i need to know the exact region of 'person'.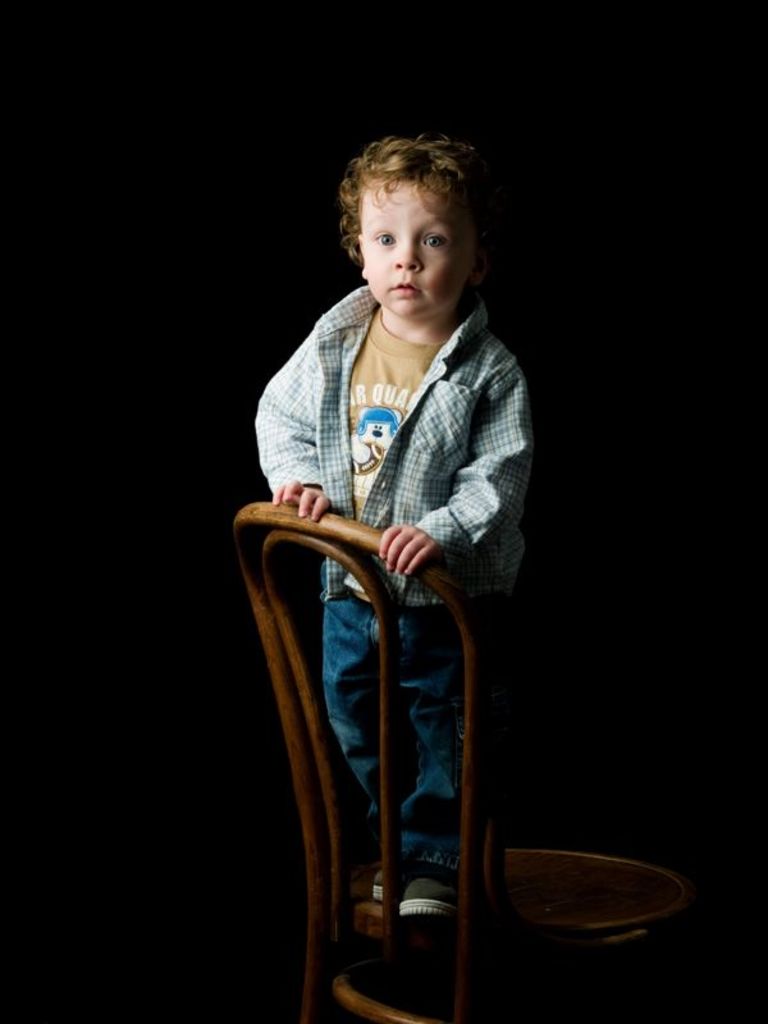
Region: x1=251, y1=76, x2=558, y2=936.
